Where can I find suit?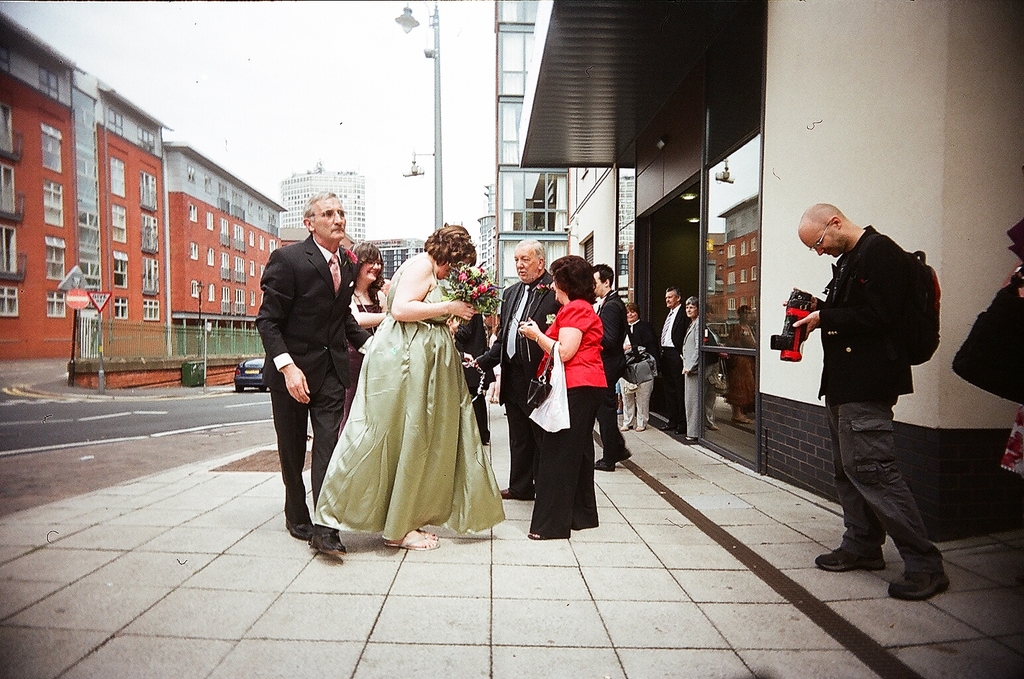
You can find it at select_region(680, 310, 698, 432).
